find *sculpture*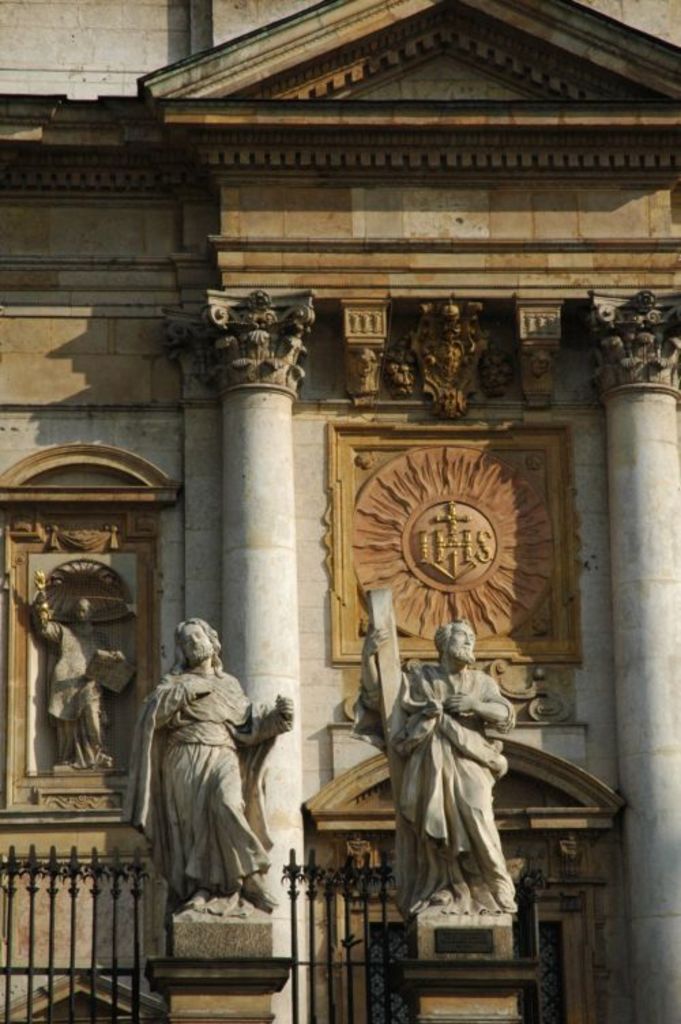
(124, 606, 302, 976)
